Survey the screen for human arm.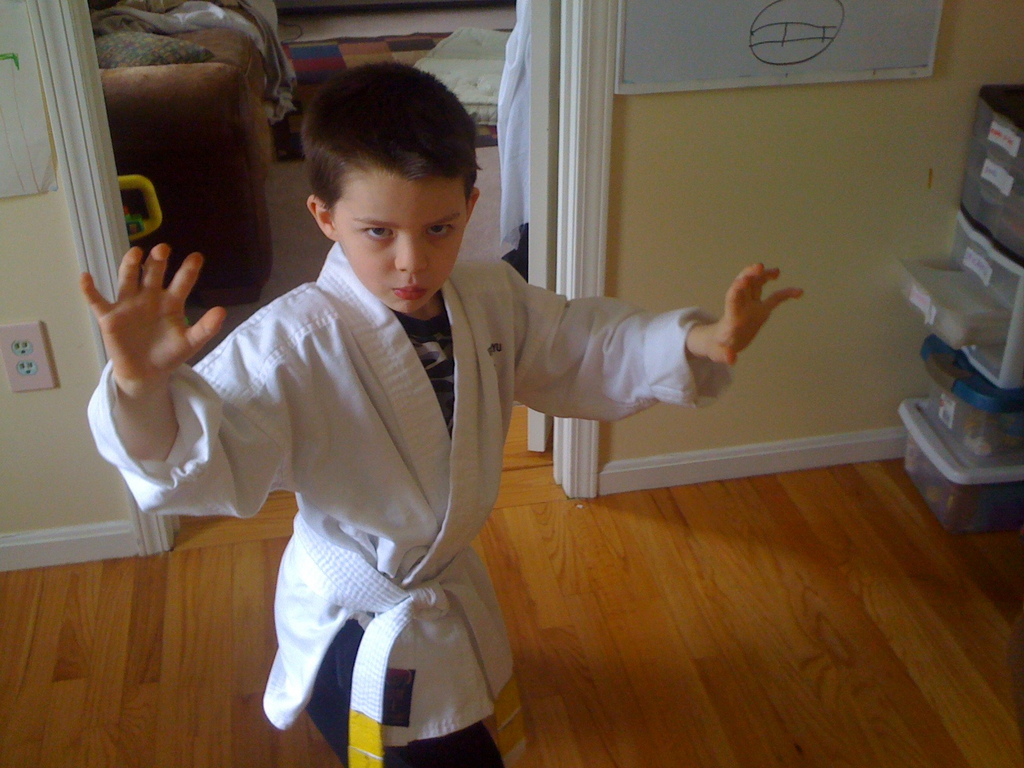
Survey found: (504,257,808,422).
